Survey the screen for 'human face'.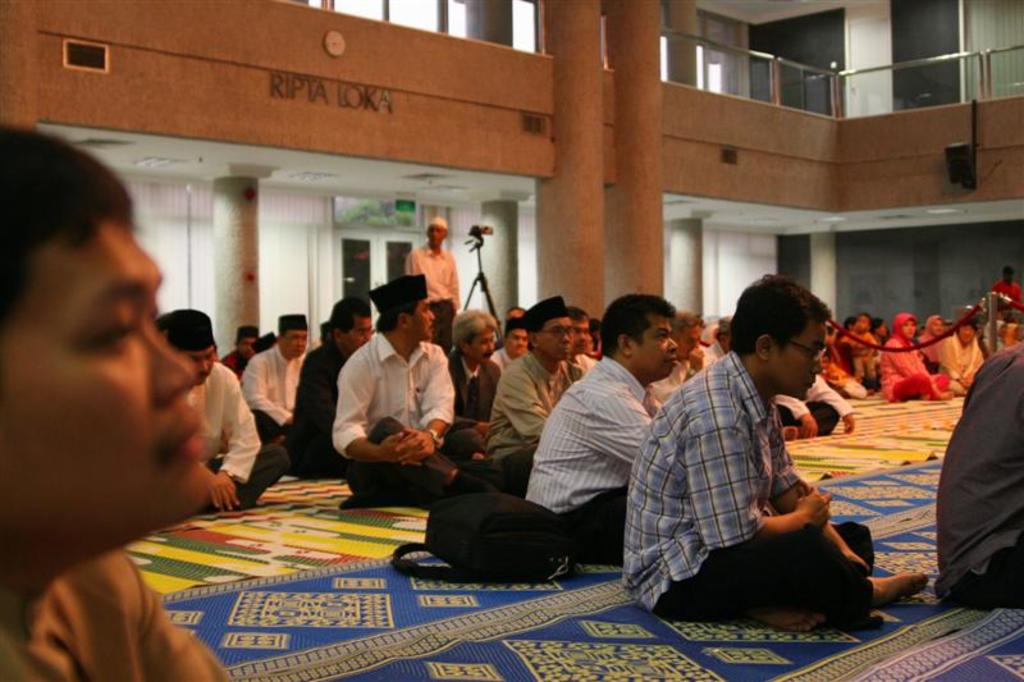
Survey found: Rect(769, 320, 826, 399).
